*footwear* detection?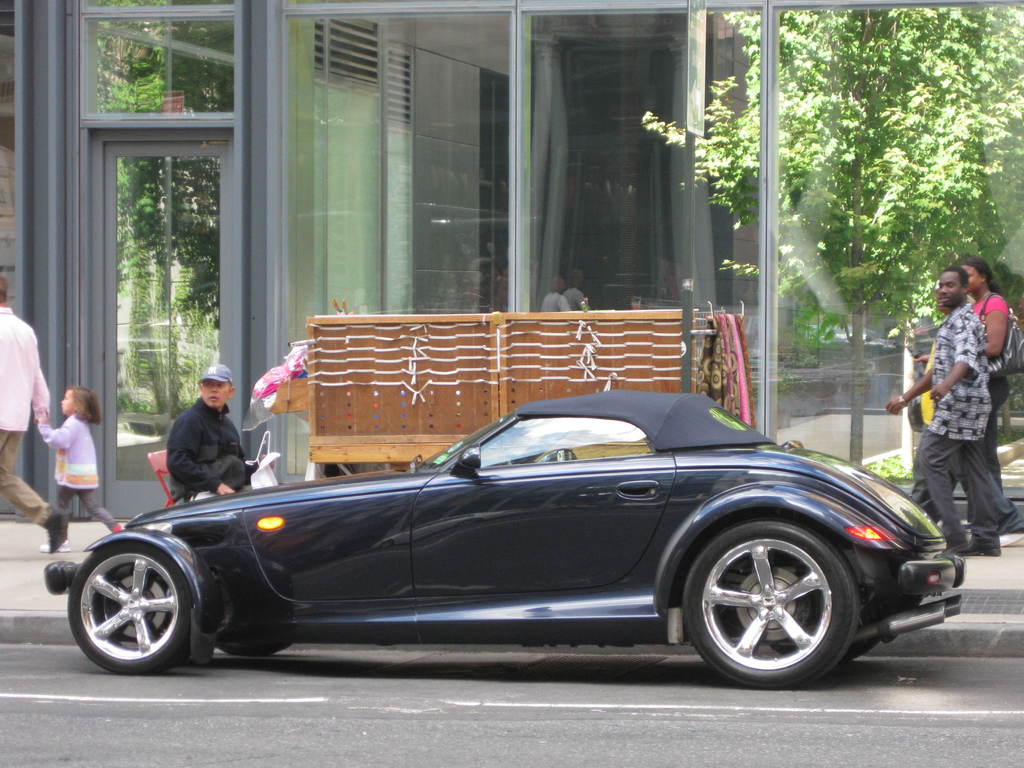
(947, 531, 1003, 554)
